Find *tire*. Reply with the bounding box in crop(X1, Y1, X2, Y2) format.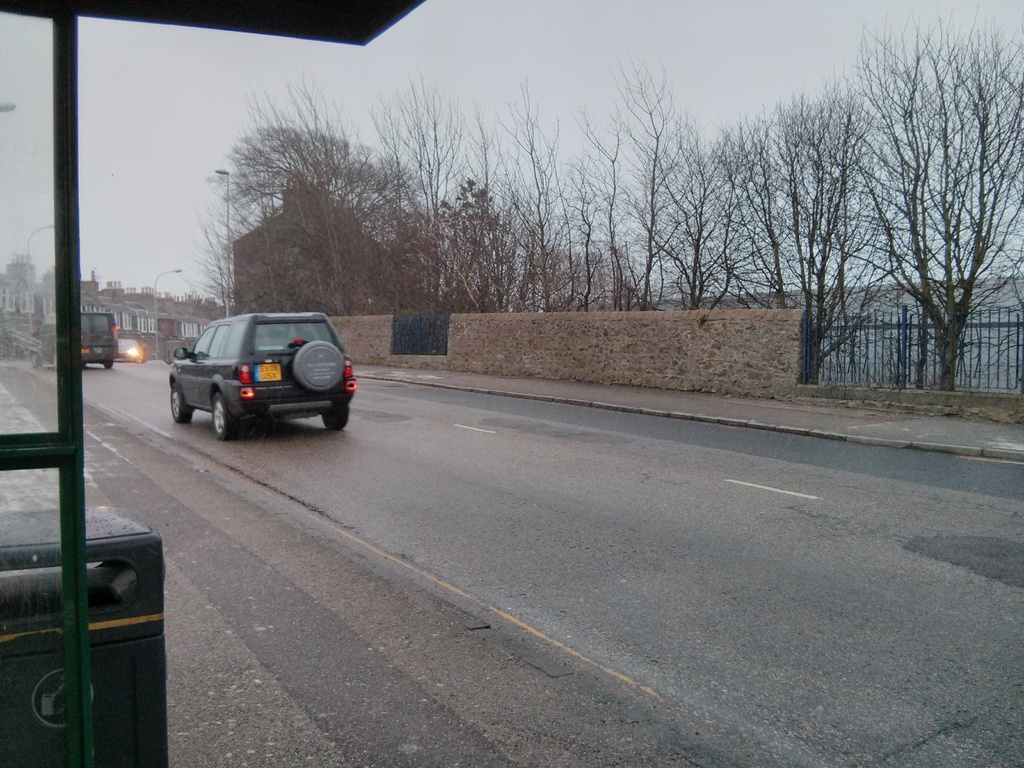
crop(170, 381, 189, 422).
